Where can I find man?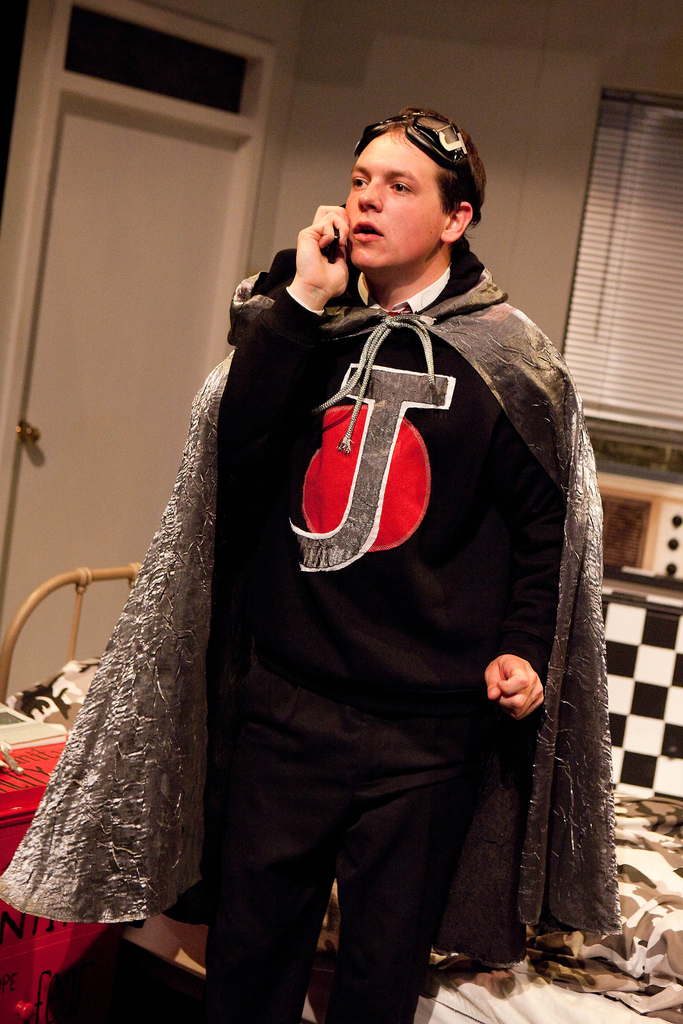
You can find it at pyautogui.locateOnScreen(0, 100, 636, 1023).
